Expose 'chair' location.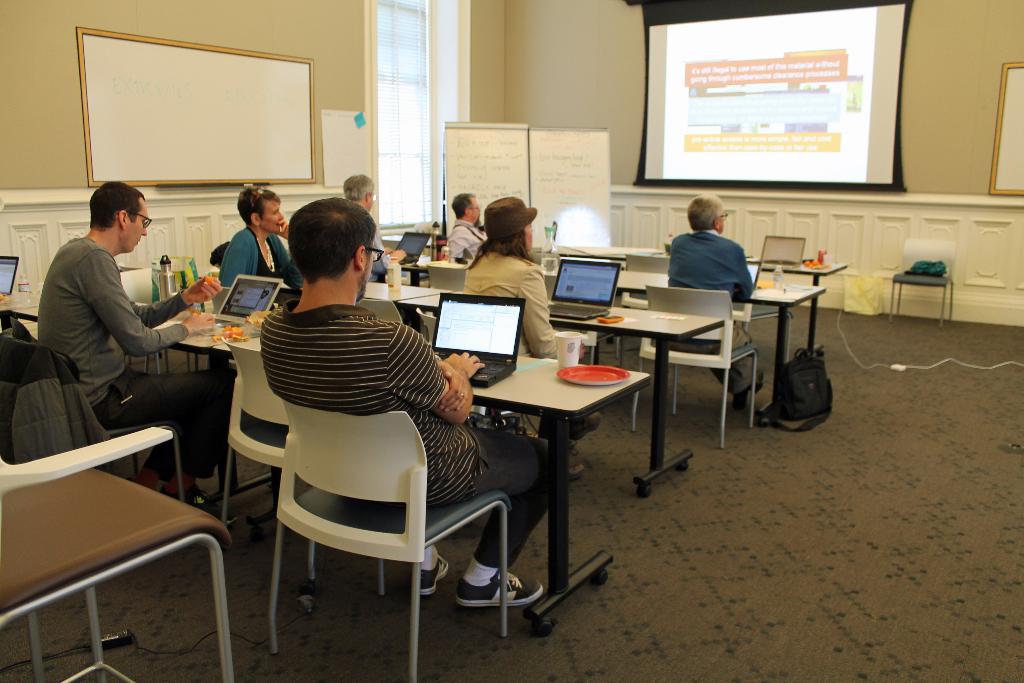
Exposed at bbox=(353, 299, 404, 324).
